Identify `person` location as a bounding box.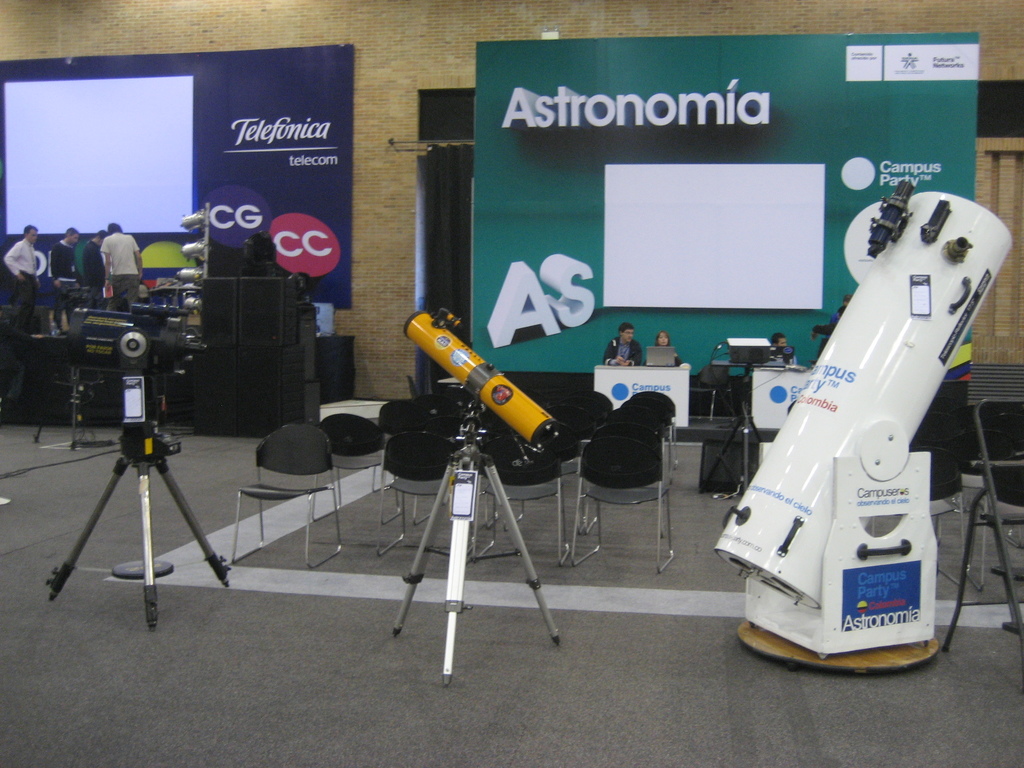
region(82, 213, 113, 291).
